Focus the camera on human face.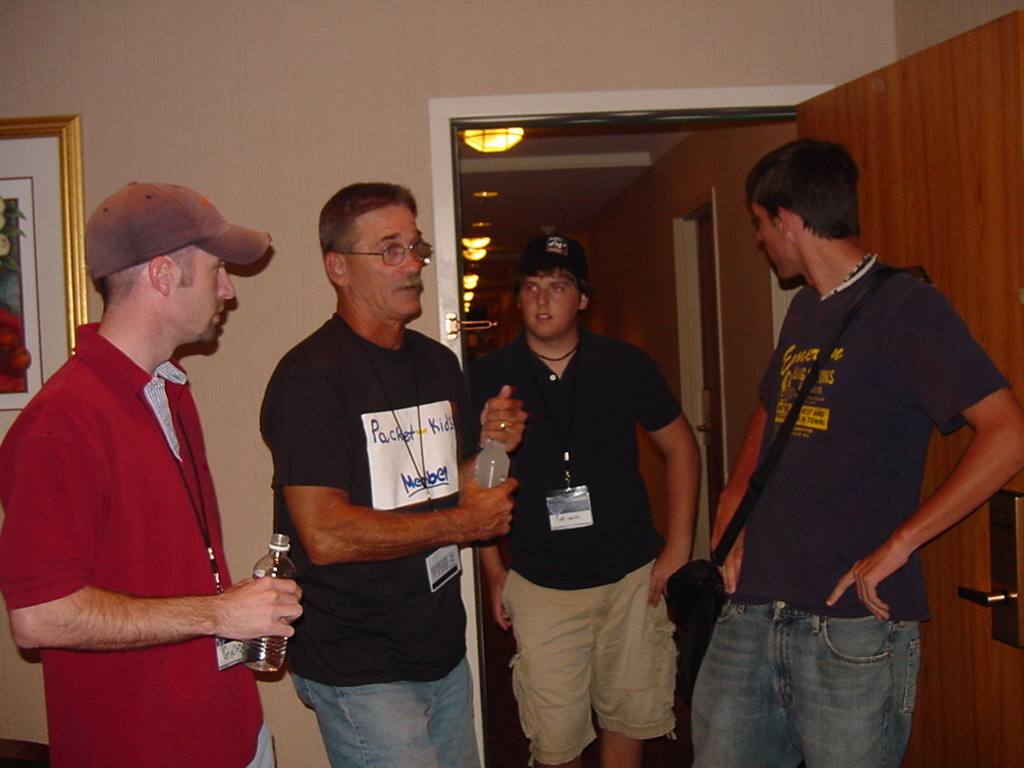
Focus region: {"x1": 755, "y1": 206, "x2": 789, "y2": 276}.
